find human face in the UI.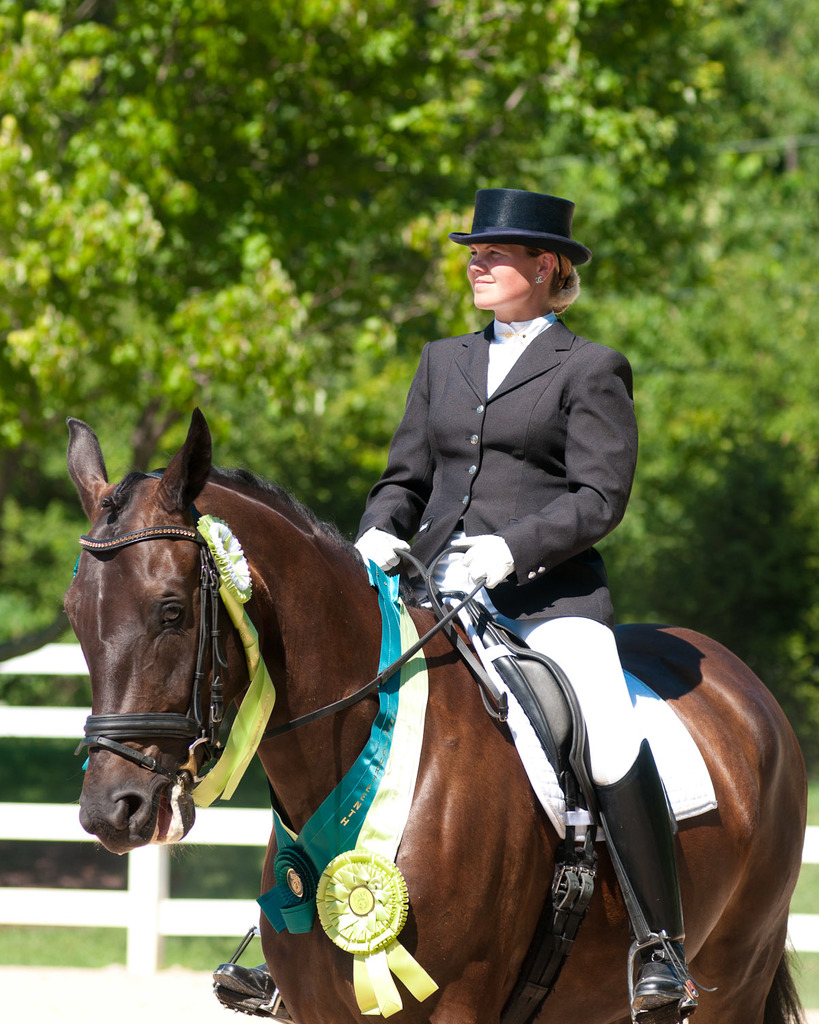
UI element at 466, 242, 534, 311.
